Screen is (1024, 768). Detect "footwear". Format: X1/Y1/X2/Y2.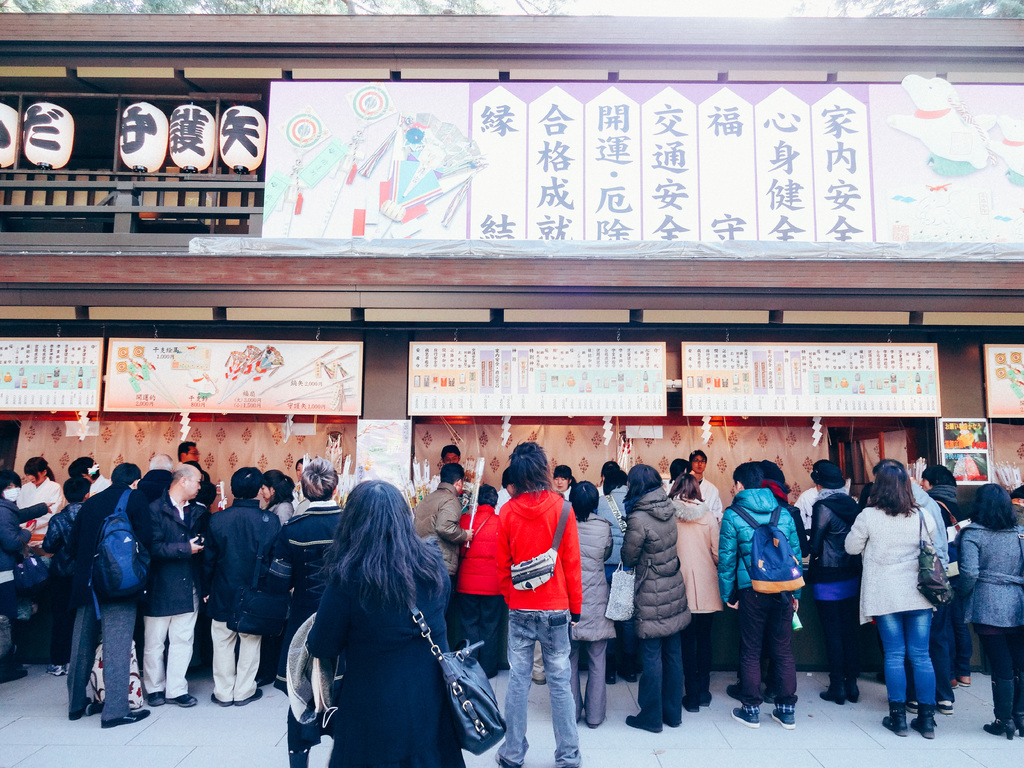
624/671/637/684.
